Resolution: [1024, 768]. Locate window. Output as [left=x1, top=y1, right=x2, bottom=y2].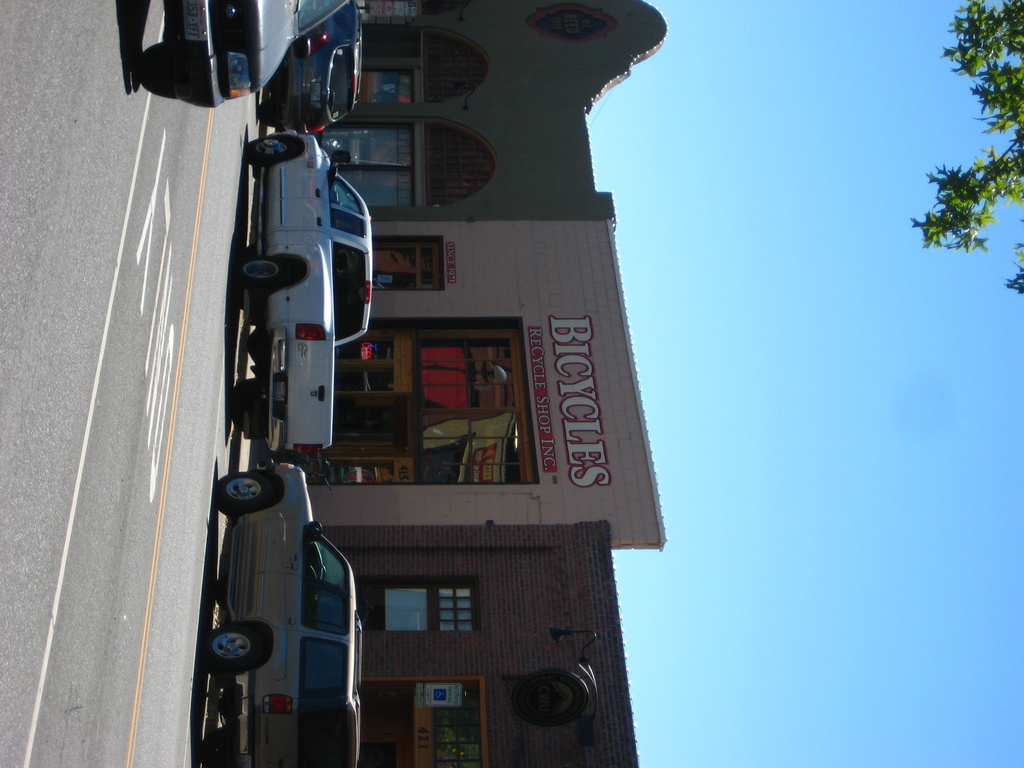
[left=367, top=586, right=483, bottom=664].
